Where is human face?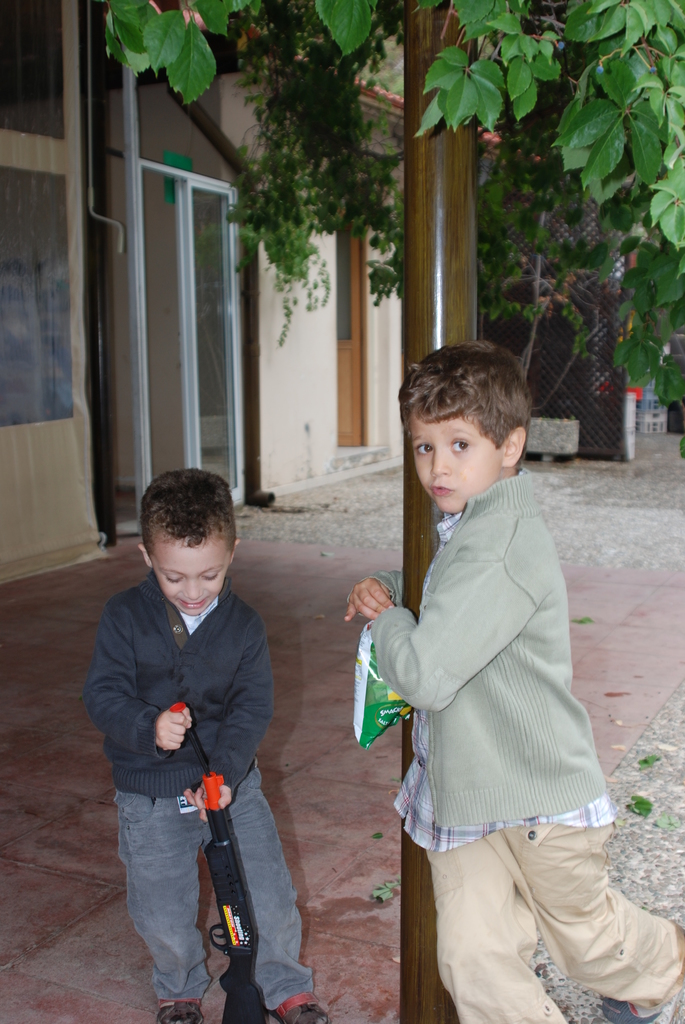
[414, 413, 509, 514].
